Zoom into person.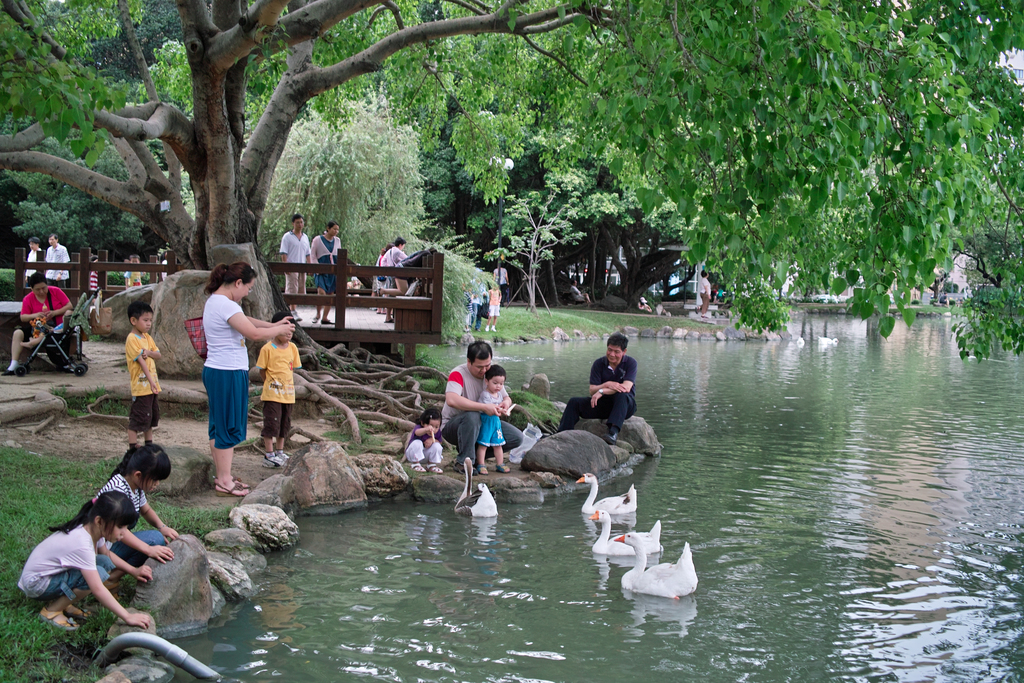
Zoom target: (307,224,344,325).
